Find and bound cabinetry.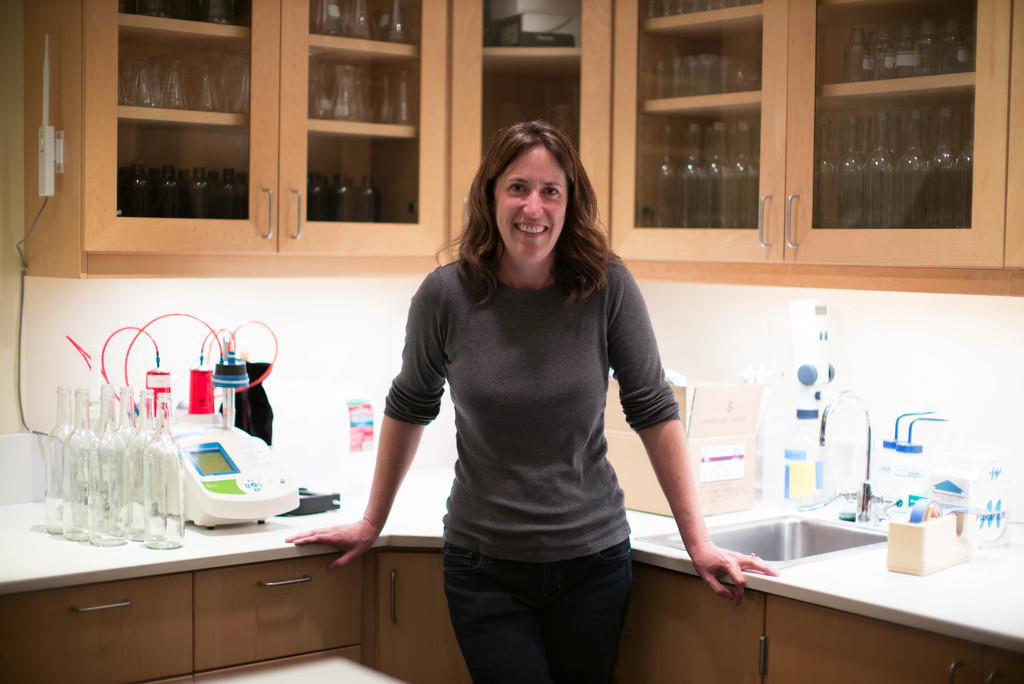
Bound: box(612, 0, 1007, 263).
